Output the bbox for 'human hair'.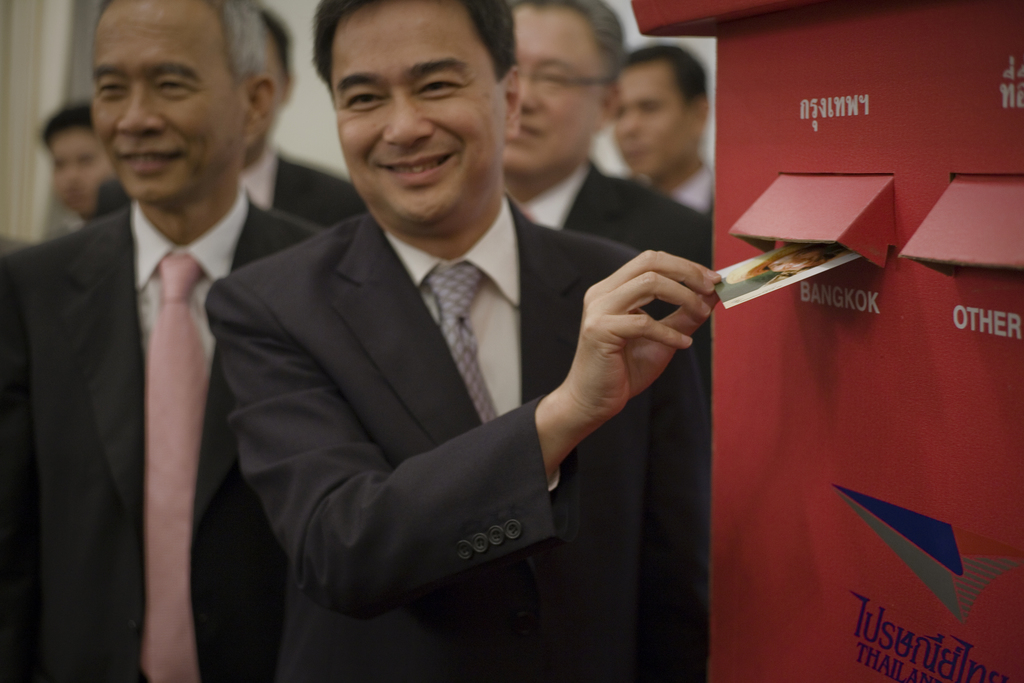
[94,0,269,94].
